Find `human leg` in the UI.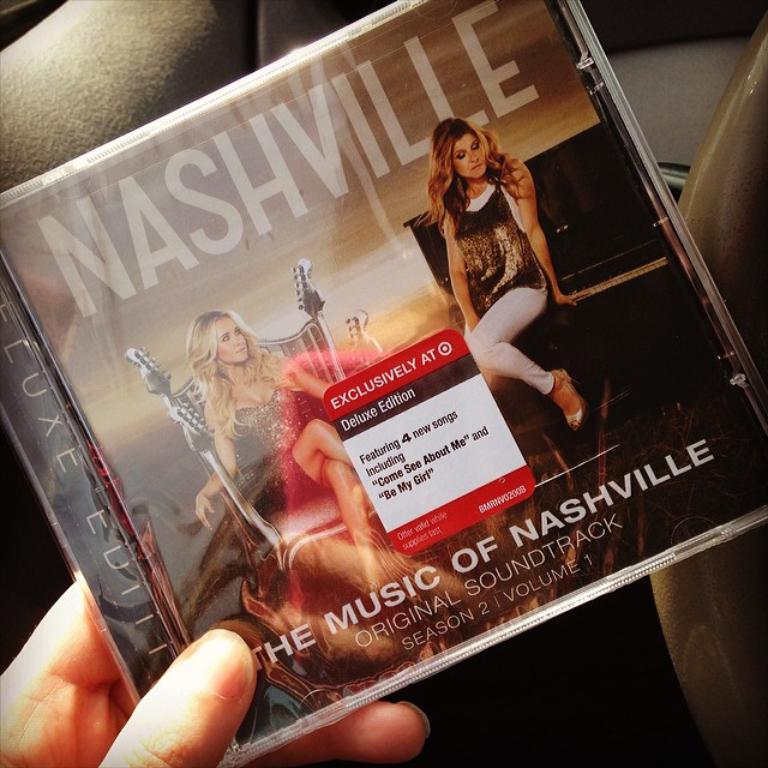
UI element at 280,415,379,551.
